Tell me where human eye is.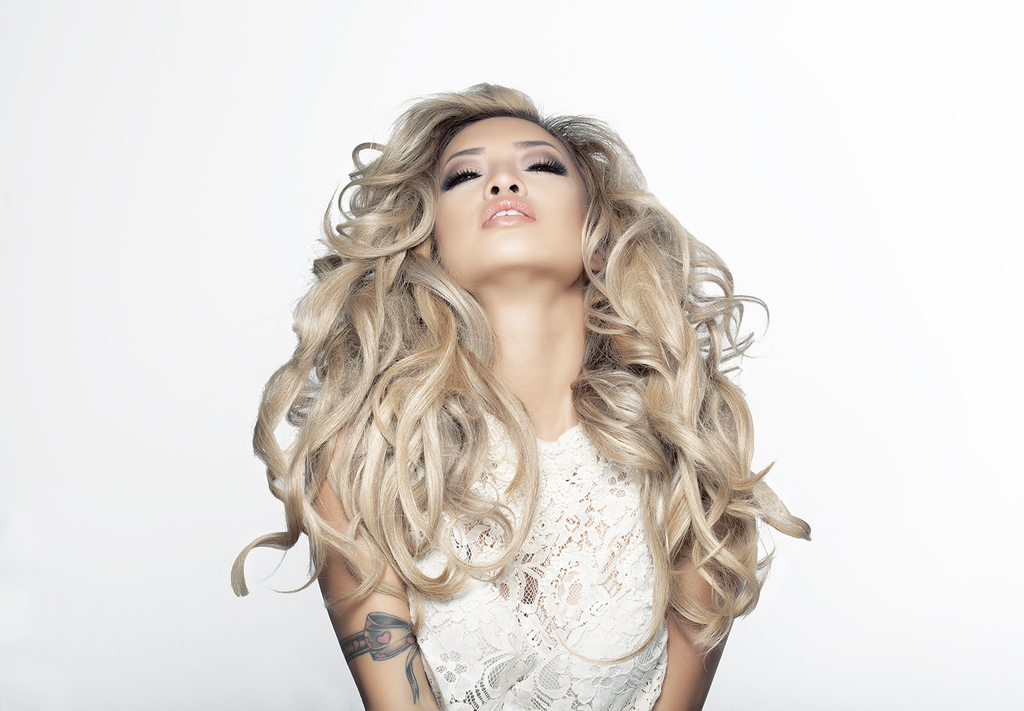
human eye is at locate(521, 160, 569, 175).
